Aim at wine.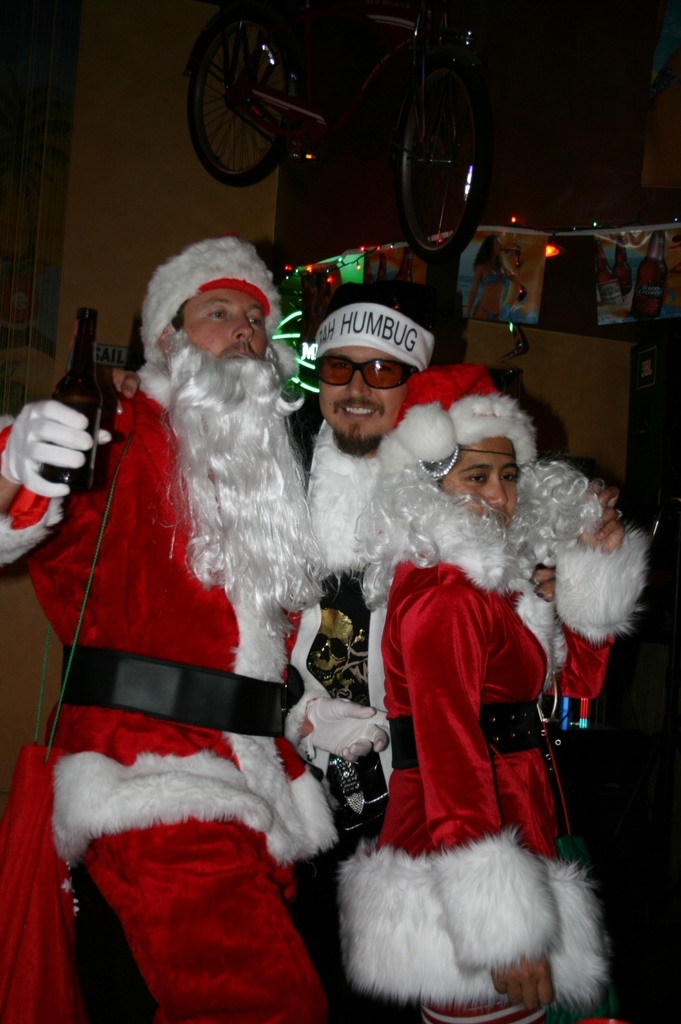
Aimed at (left=55, top=312, right=102, bottom=498).
